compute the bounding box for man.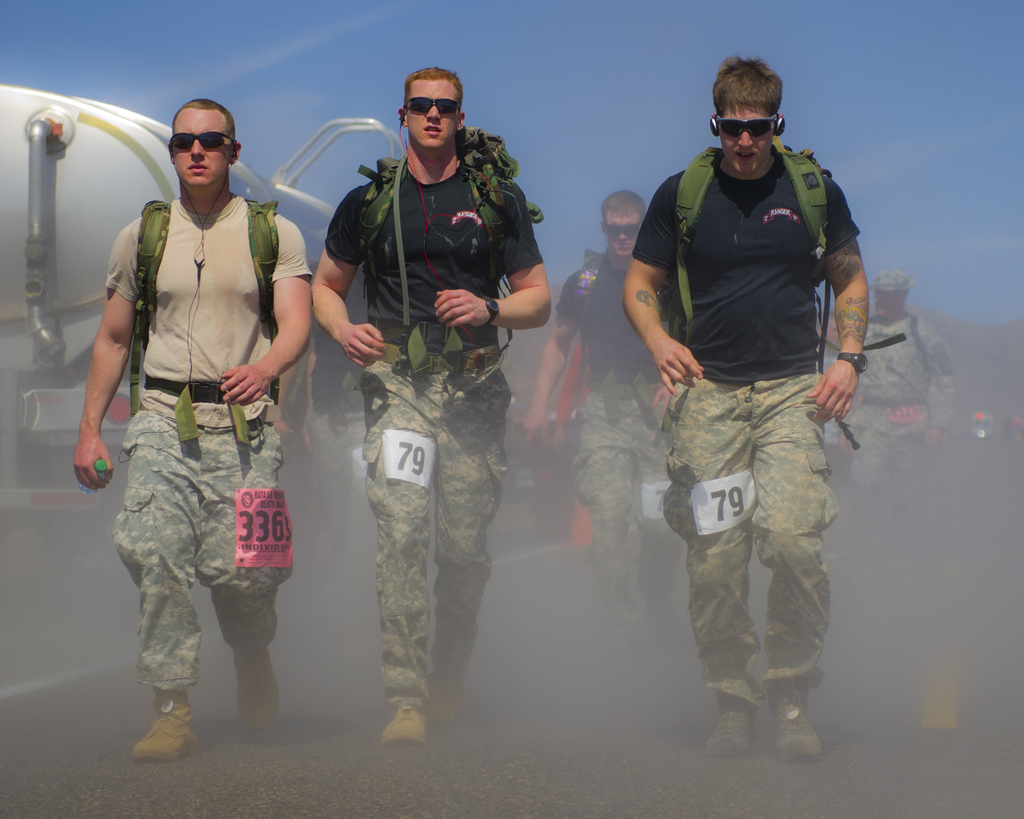
<region>522, 190, 685, 676</region>.
